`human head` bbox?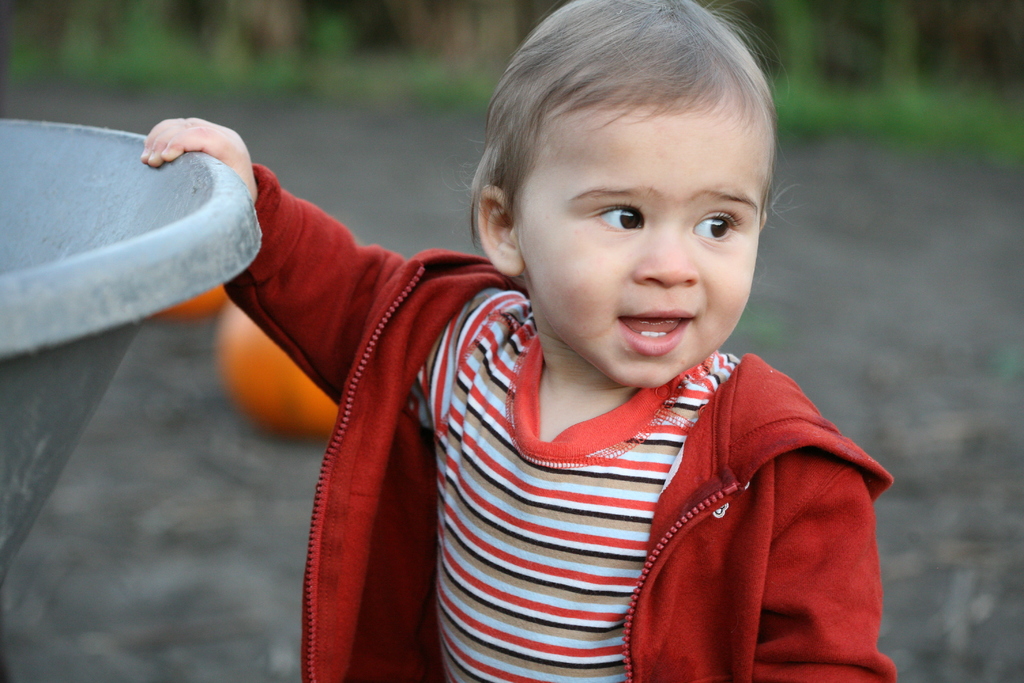
pyautogui.locateOnScreen(481, 9, 799, 372)
